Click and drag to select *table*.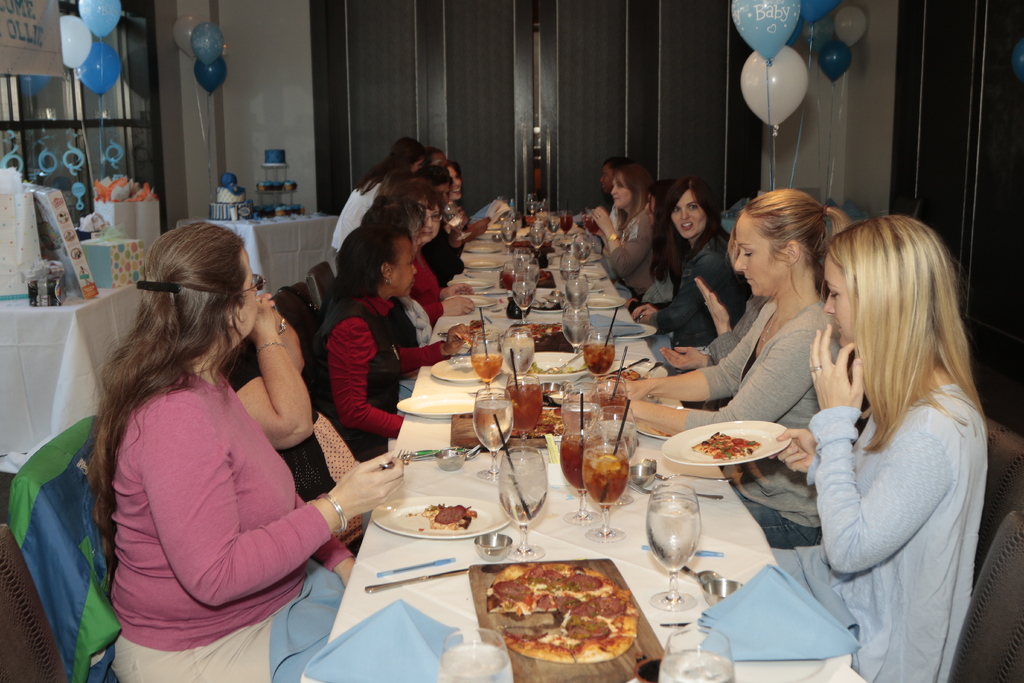
Selection: bbox(0, 287, 141, 477).
